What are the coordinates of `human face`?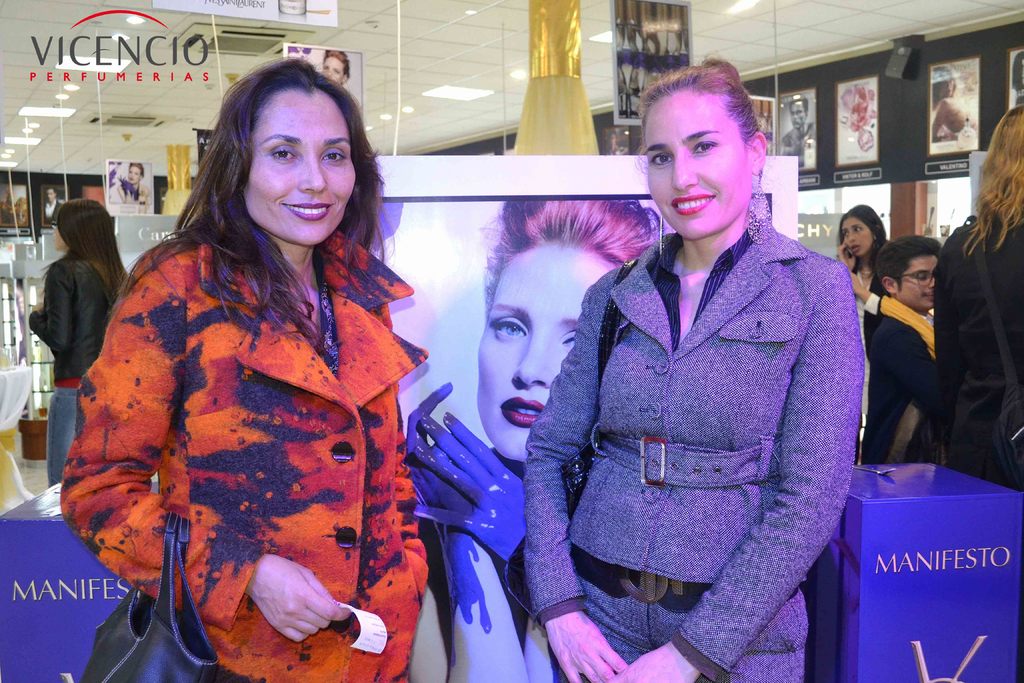
select_region(322, 55, 344, 86).
